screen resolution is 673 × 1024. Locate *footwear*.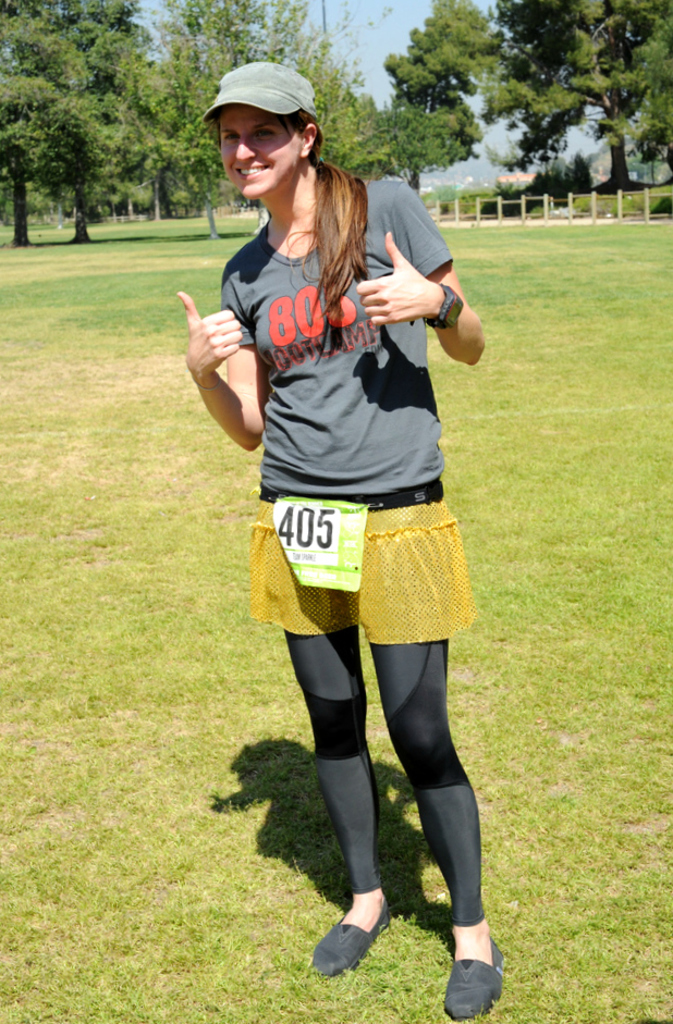
(307, 901, 389, 983).
